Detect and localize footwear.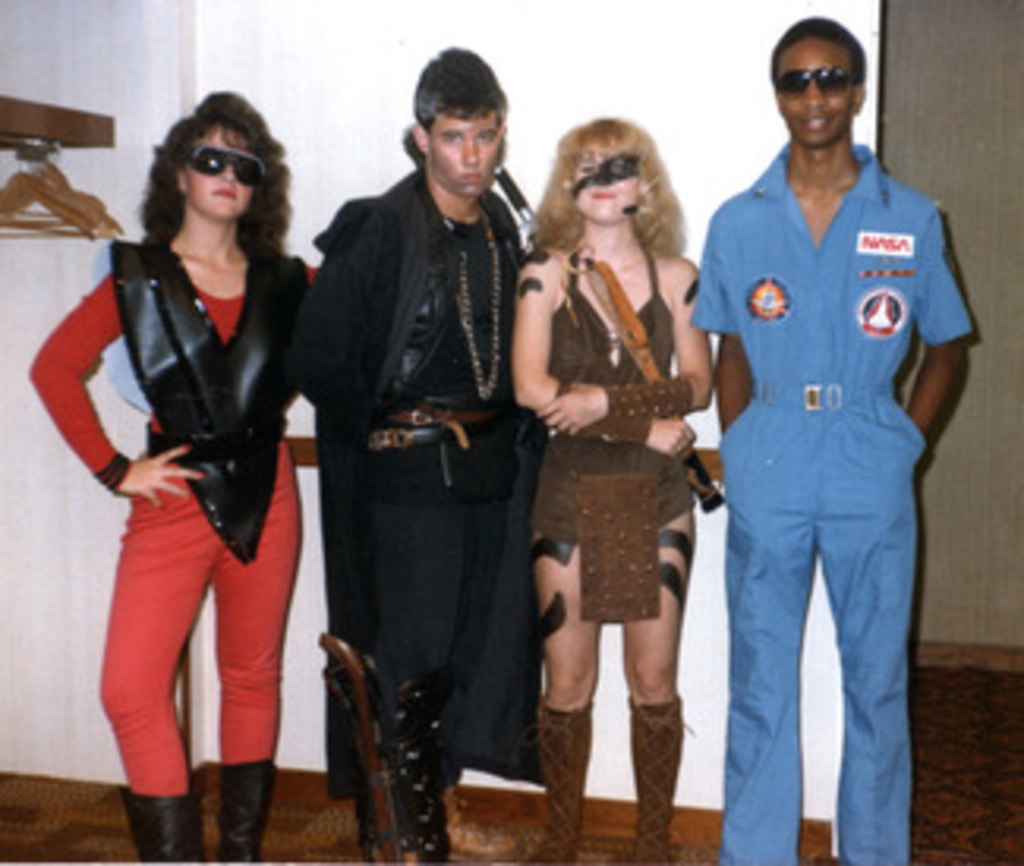
Localized at <bbox>211, 756, 277, 863</bbox>.
